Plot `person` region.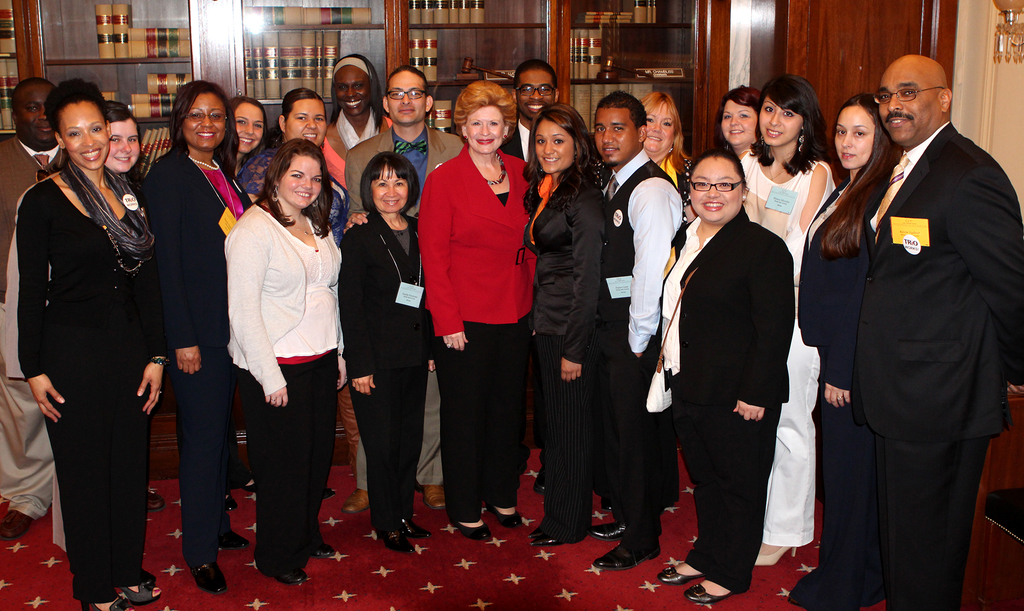
Plotted at {"left": 143, "top": 79, "right": 264, "bottom": 589}.
